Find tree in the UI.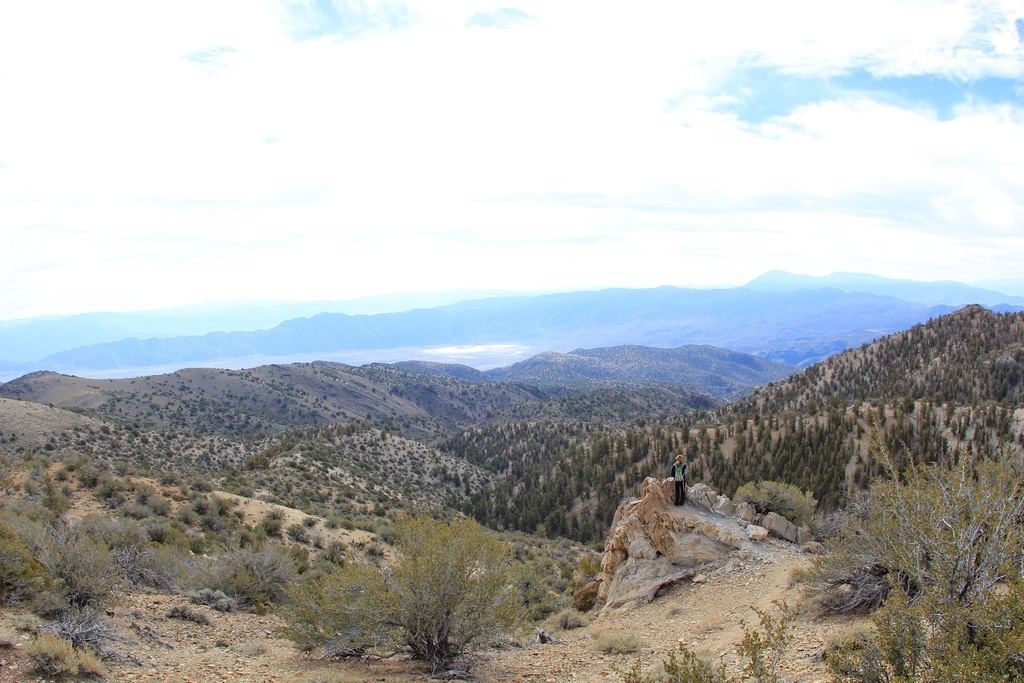
UI element at box=[905, 399, 918, 413].
